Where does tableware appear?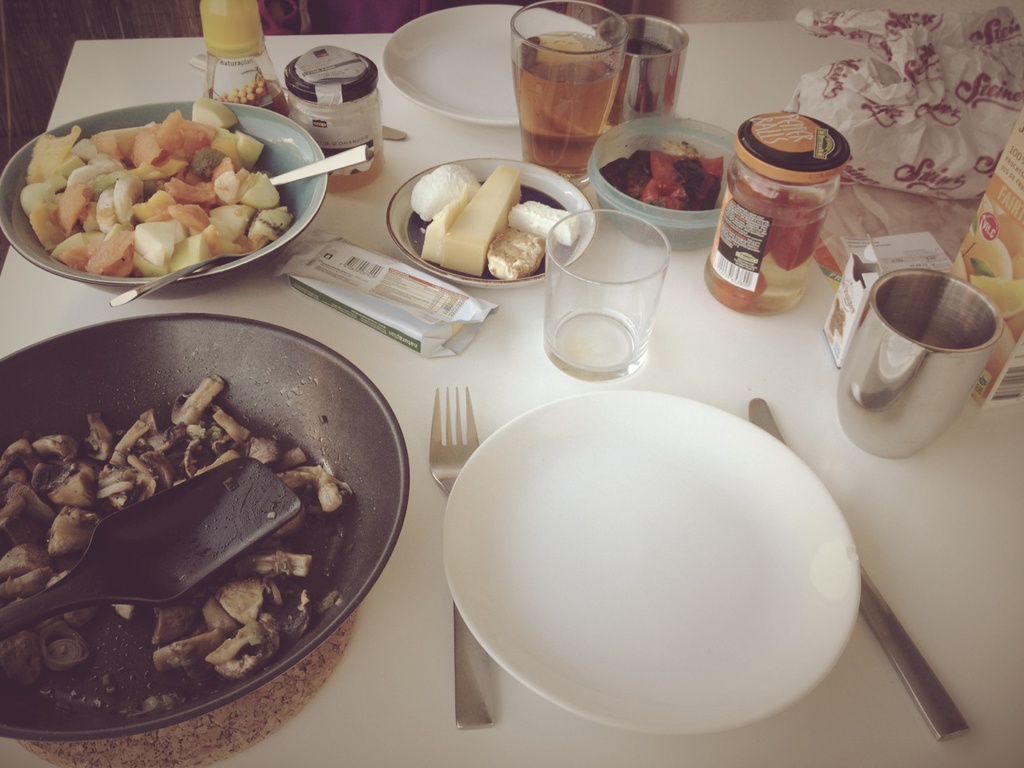
Appears at select_region(0, 312, 410, 742).
